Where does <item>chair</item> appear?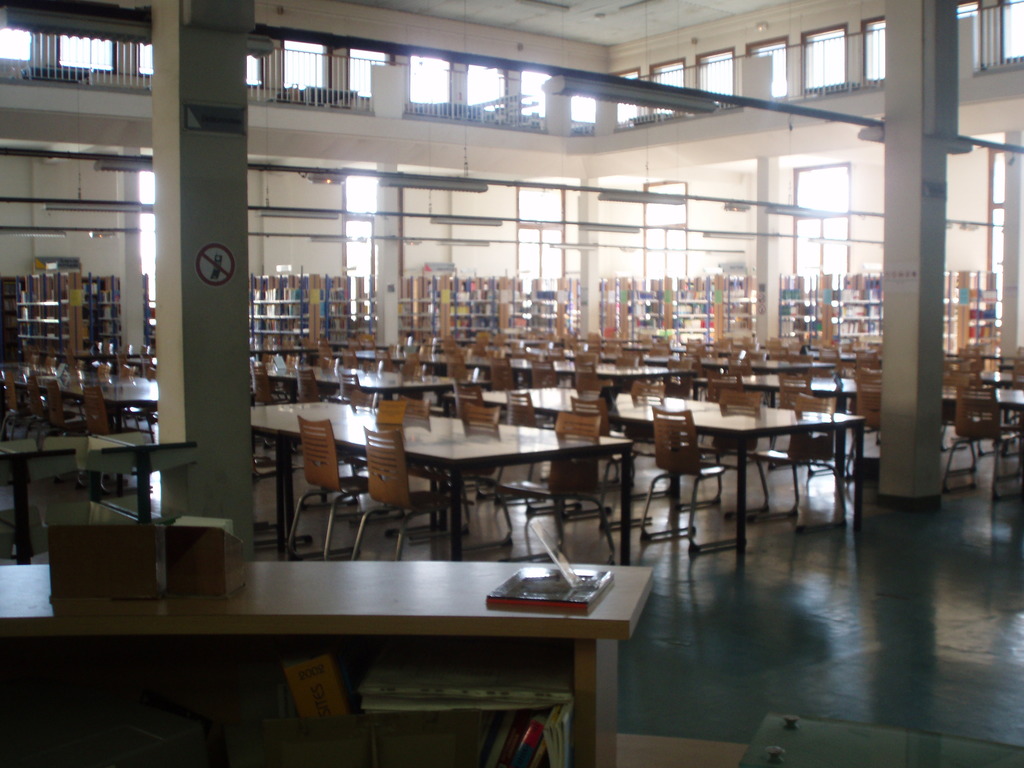
Appears at [944, 382, 1023, 504].
